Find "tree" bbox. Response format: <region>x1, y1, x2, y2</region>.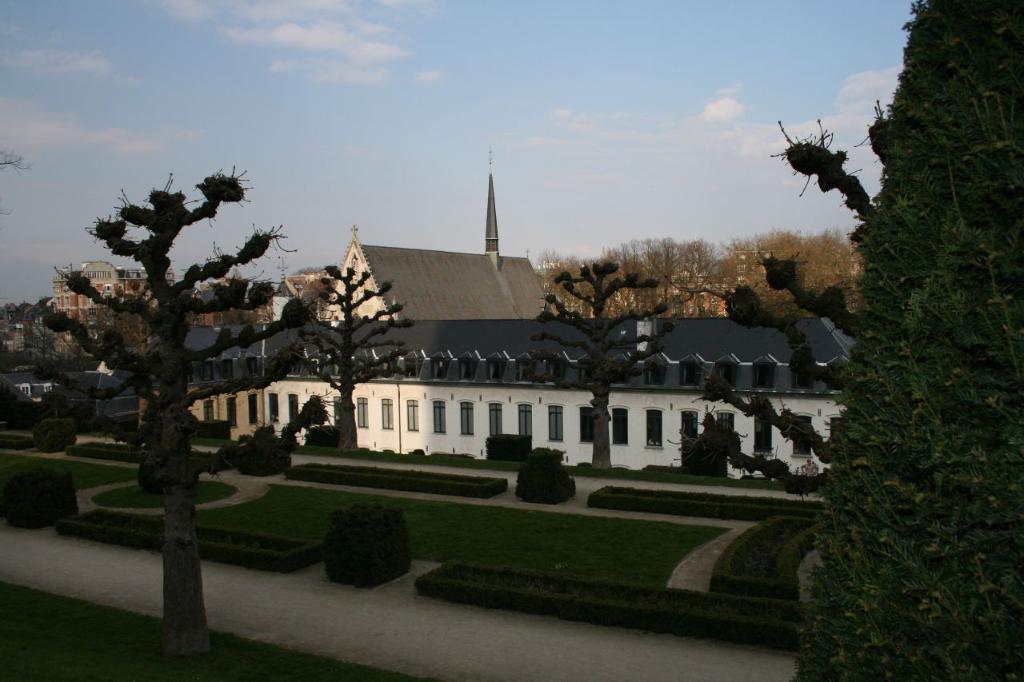
<region>527, 243, 614, 317</region>.
